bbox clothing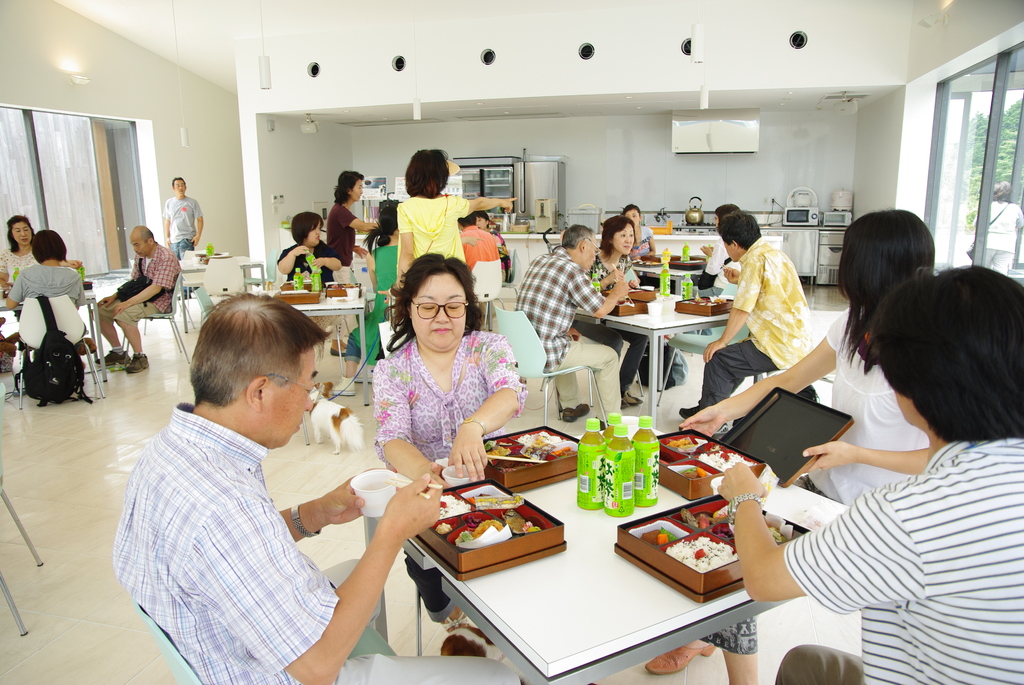
crop(364, 318, 517, 452)
